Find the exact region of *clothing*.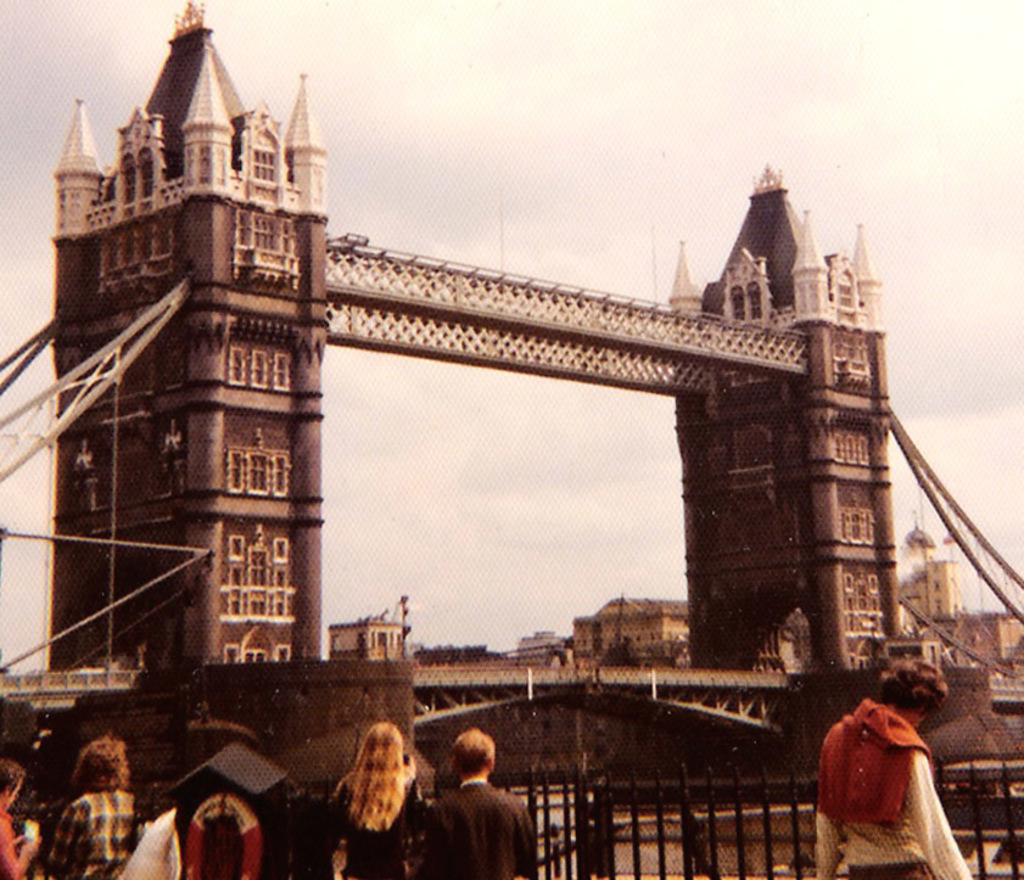
Exact region: crop(43, 789, 140, 879).
